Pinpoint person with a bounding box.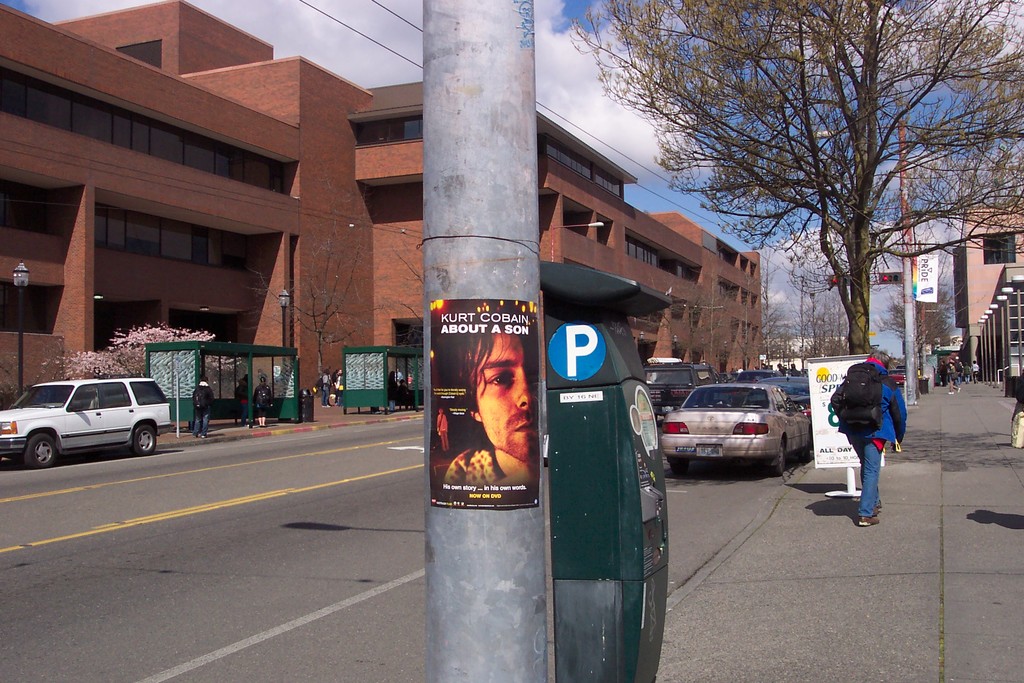
[left=947, top=352, right=959, bottom=395].
